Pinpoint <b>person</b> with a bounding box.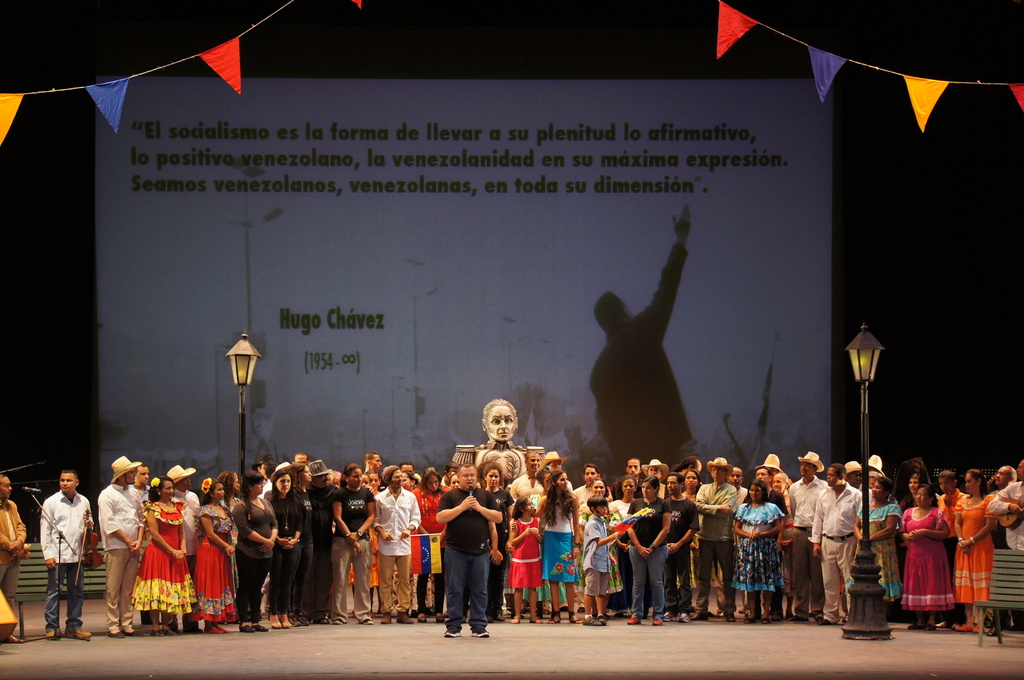
locate(524, 466, 566, 620).
